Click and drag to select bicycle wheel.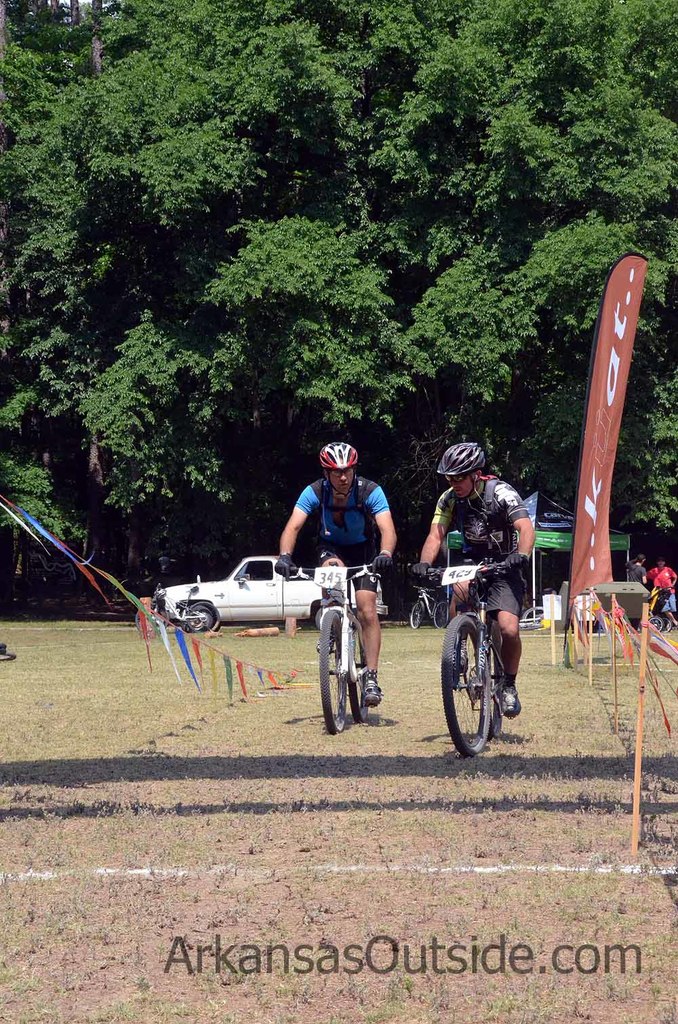
Selection: {"left": 661, "top": 616, "right": 672, "bottom": 634}.
